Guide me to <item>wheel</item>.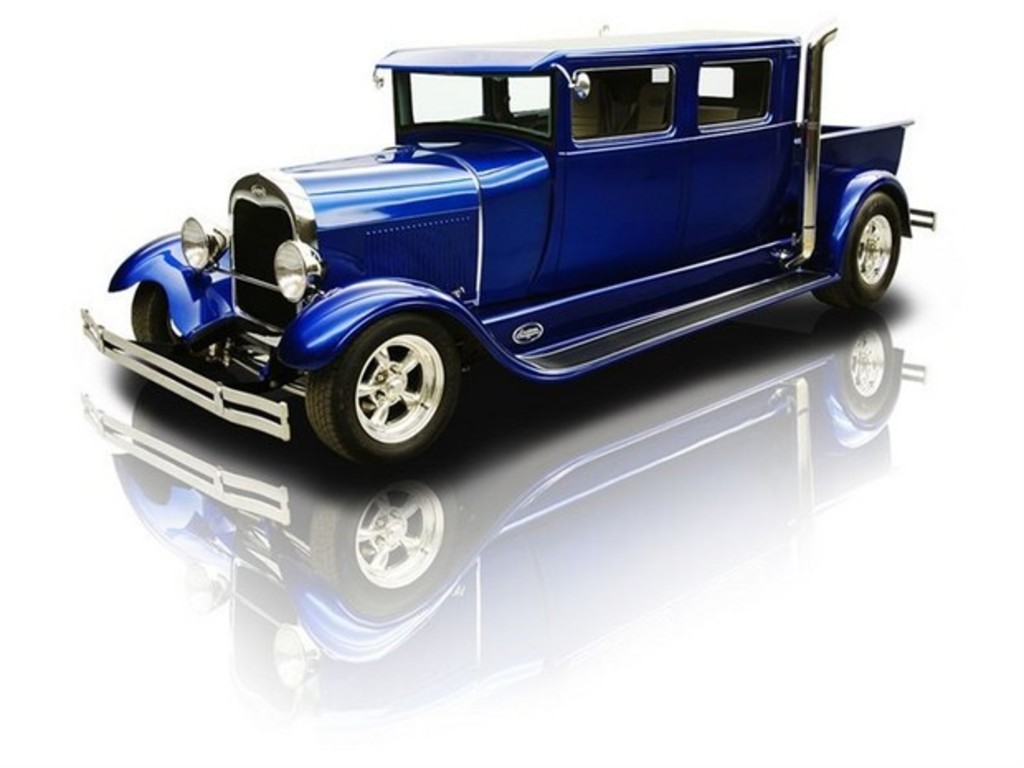
Guidance: (312,302,461,454).
